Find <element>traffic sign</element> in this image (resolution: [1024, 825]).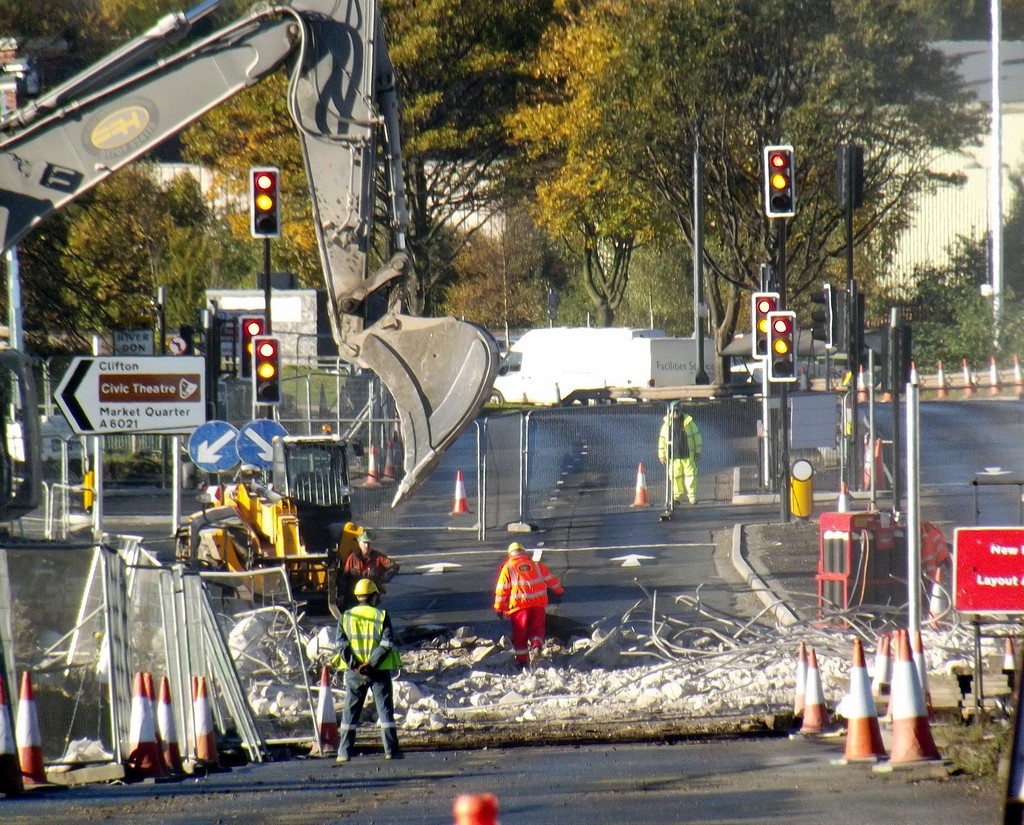
[764, 145, 792, 219].
